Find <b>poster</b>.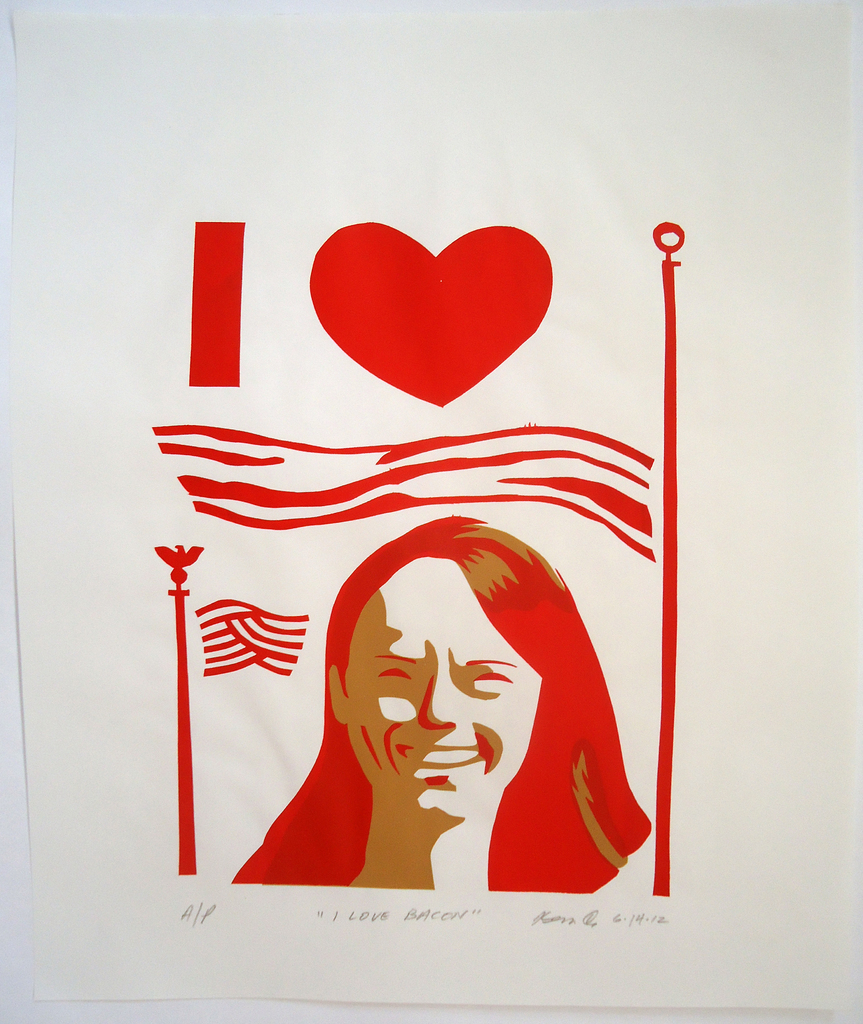
<region>0, 0, 862, 1023</region>.
